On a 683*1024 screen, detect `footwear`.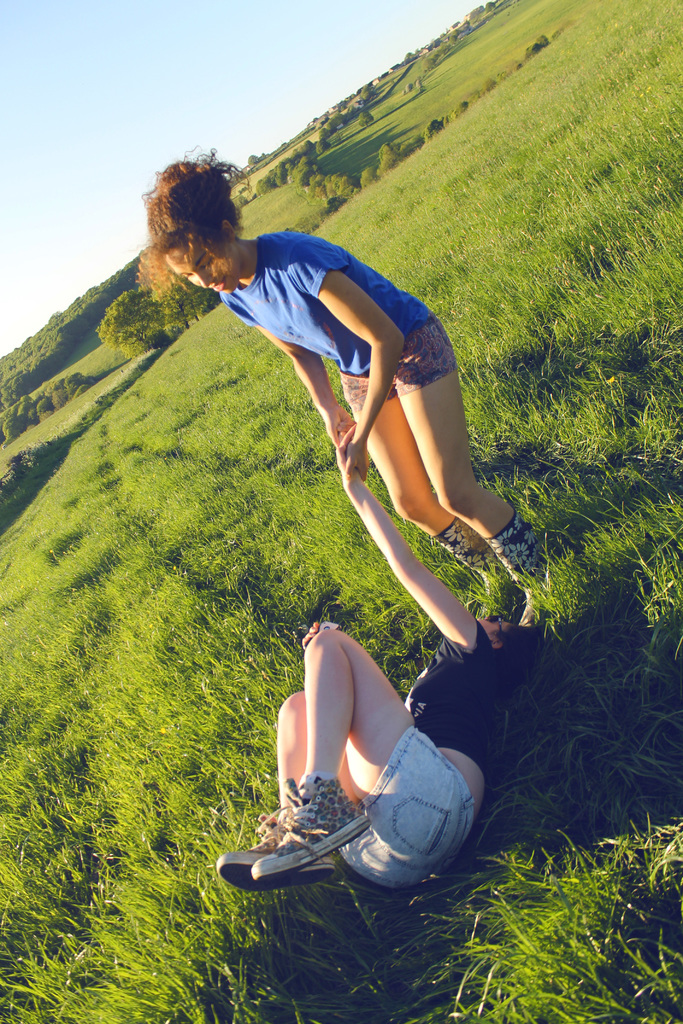
(211, 809, 334, 893).
